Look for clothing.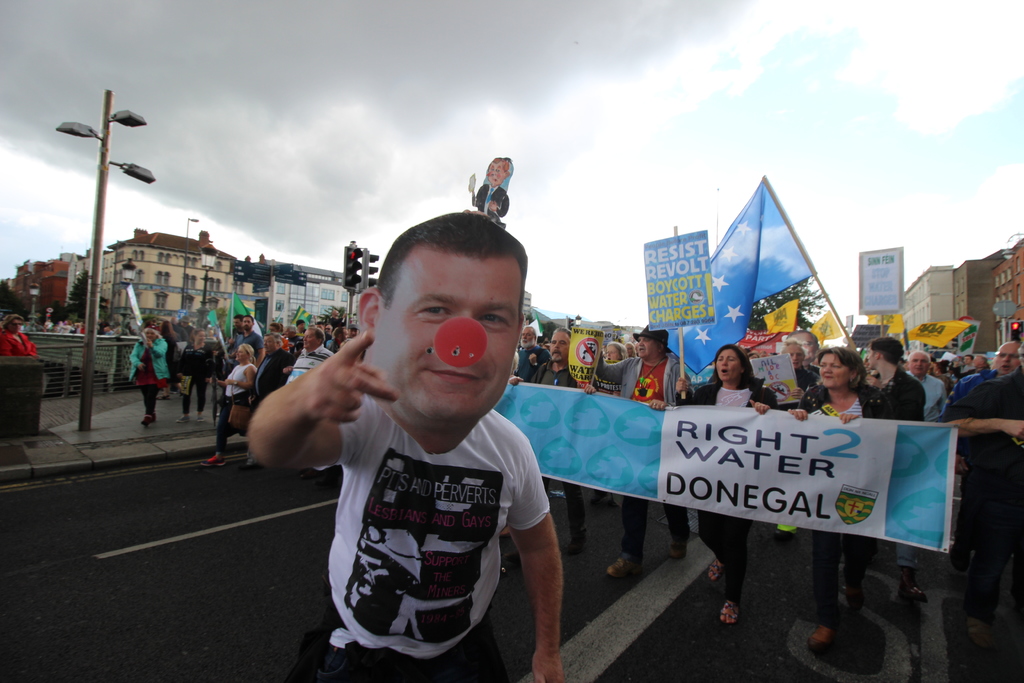
Found: [x1=681, y1=377, x2=782, y2=588].
